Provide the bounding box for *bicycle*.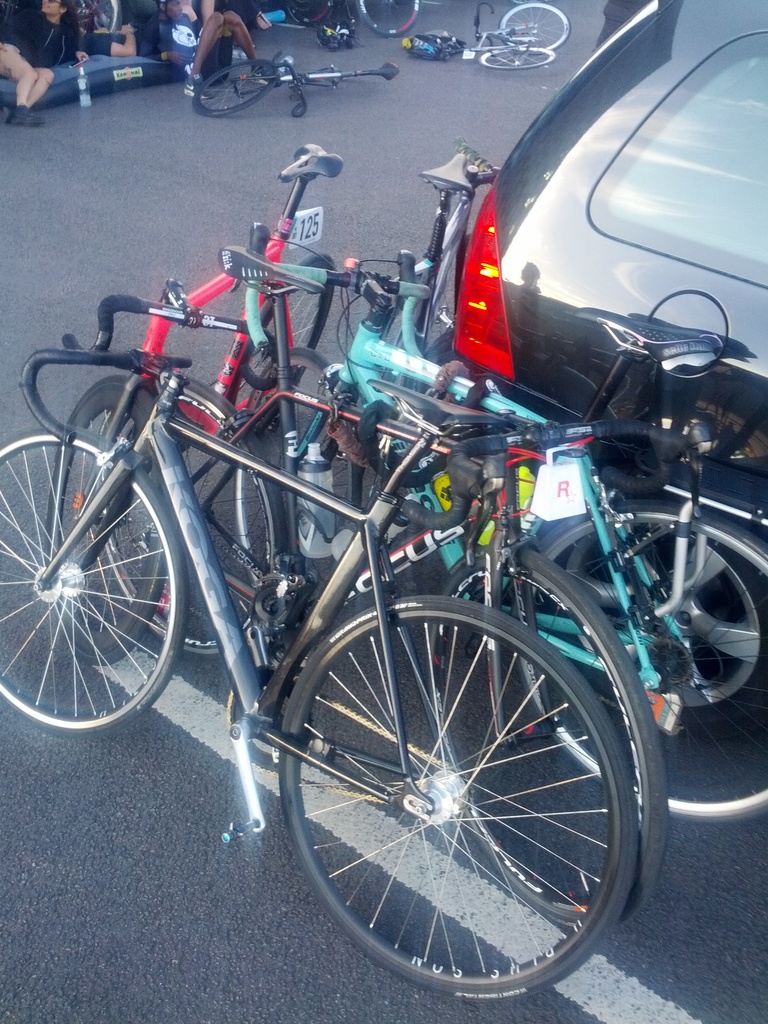
97 241 668 932.
